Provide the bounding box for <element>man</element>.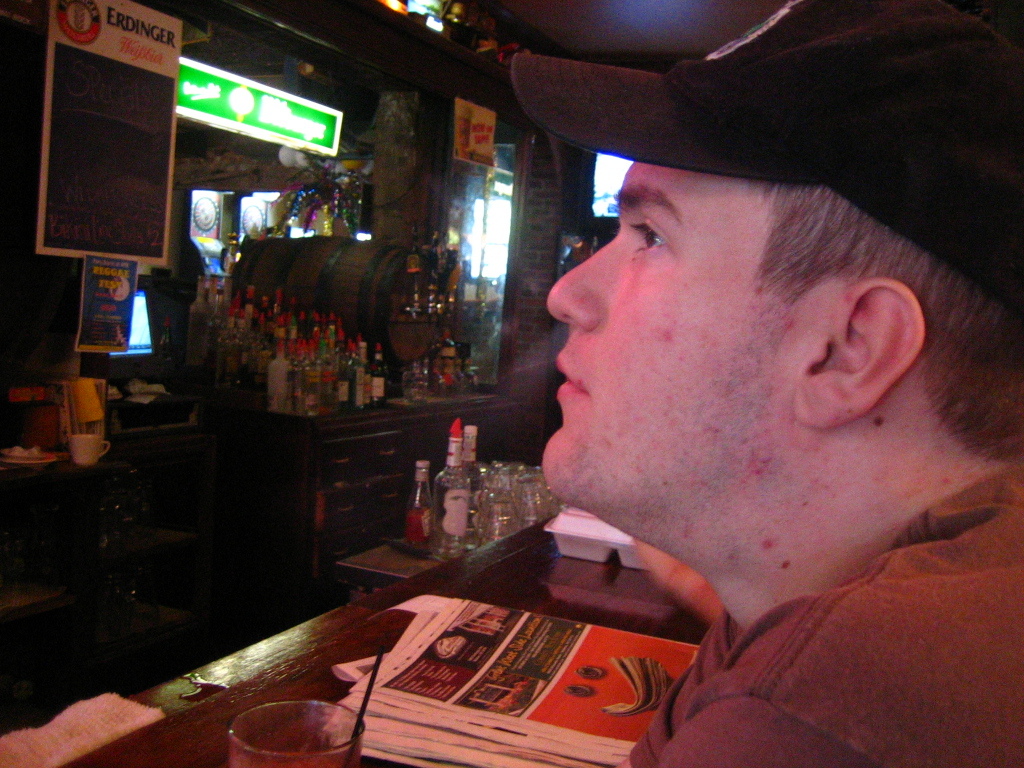
bbox=[352, 56, 1023, 761].
